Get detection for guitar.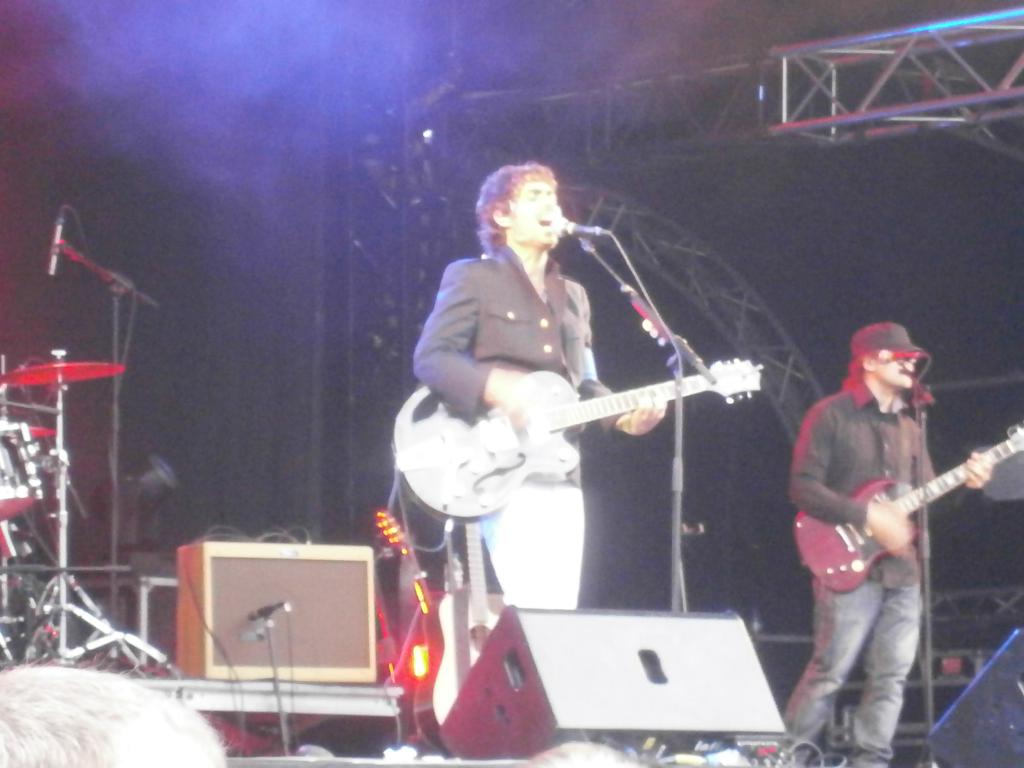
Detection: <region>790, 426, 1023, 593</region>.
